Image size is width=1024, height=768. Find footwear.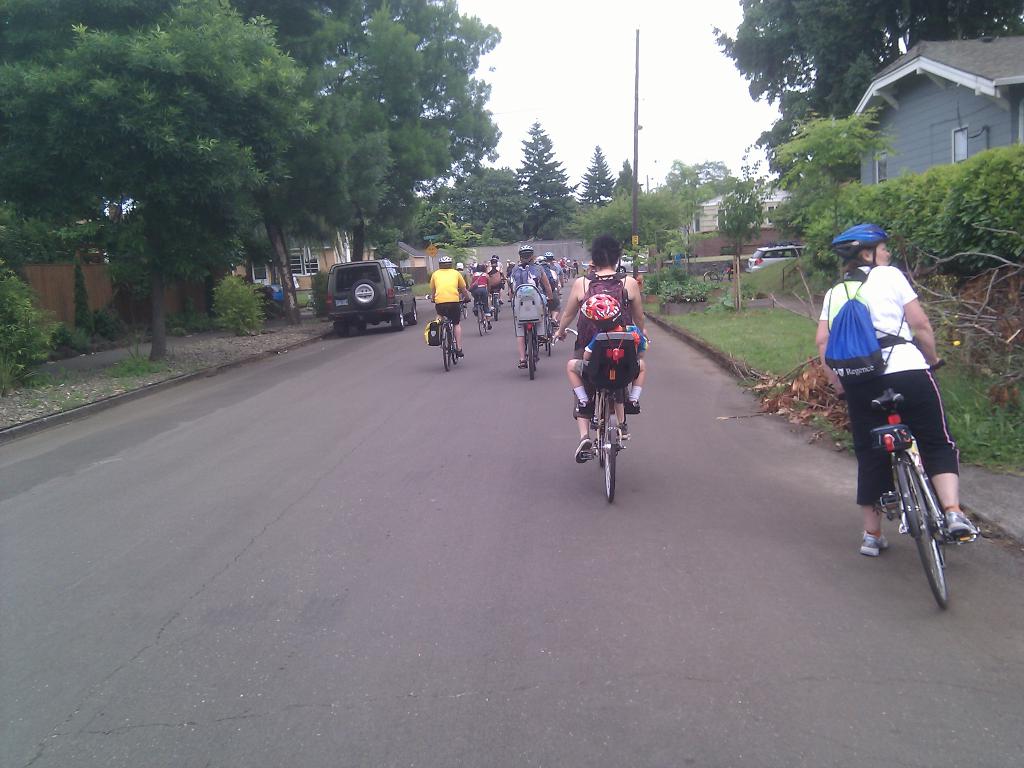
[left=609, top=421, right=630, bottom=446].
